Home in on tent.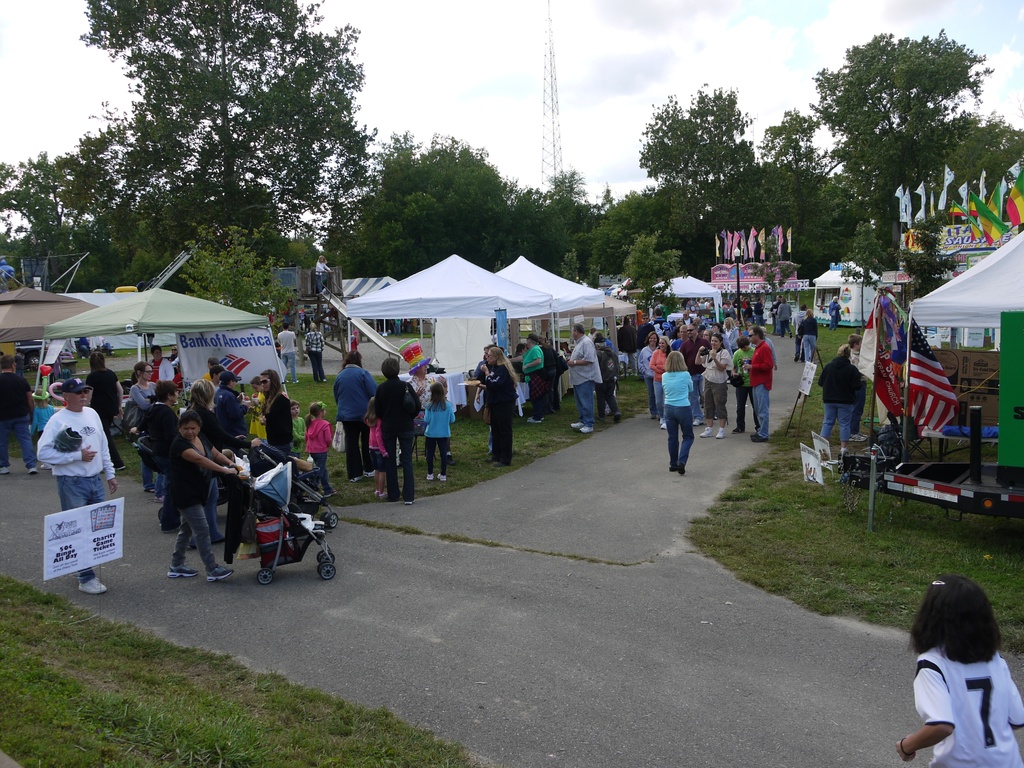
Homed in at pyautogui.locateOnScreen(0, 289, 101, 392).
